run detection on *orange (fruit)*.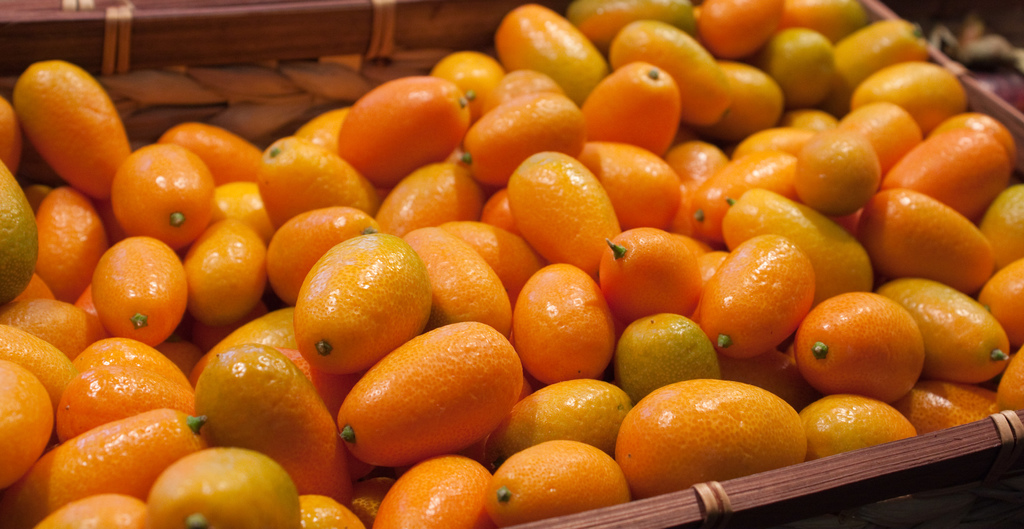
Result: <region>295, 494, 354, 528</region>.
